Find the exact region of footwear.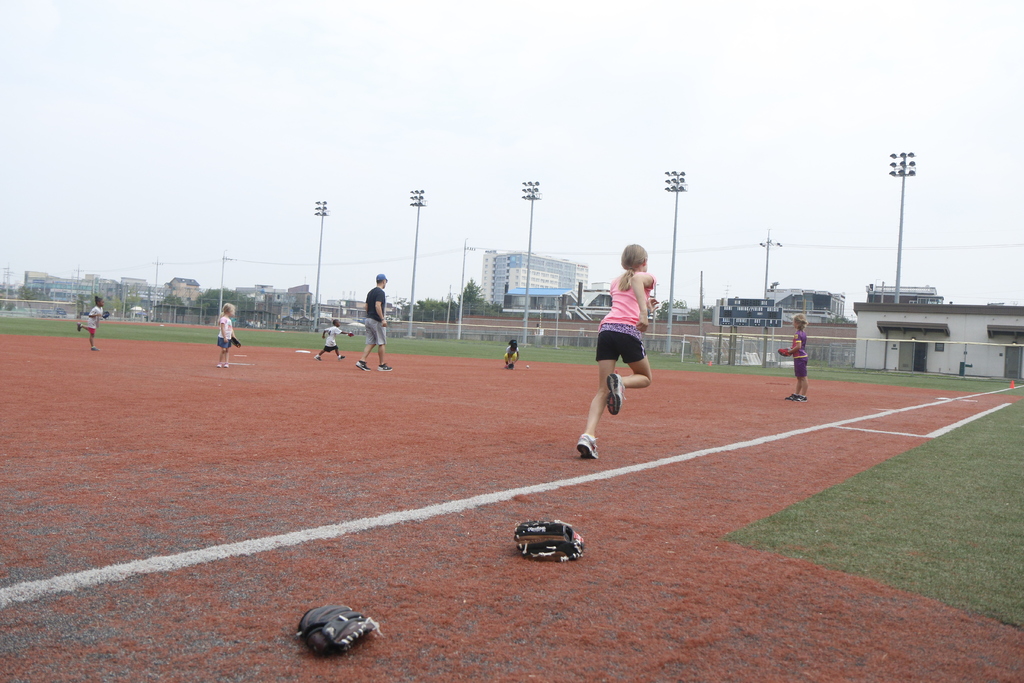
Exact region: 511 515 580 568.
